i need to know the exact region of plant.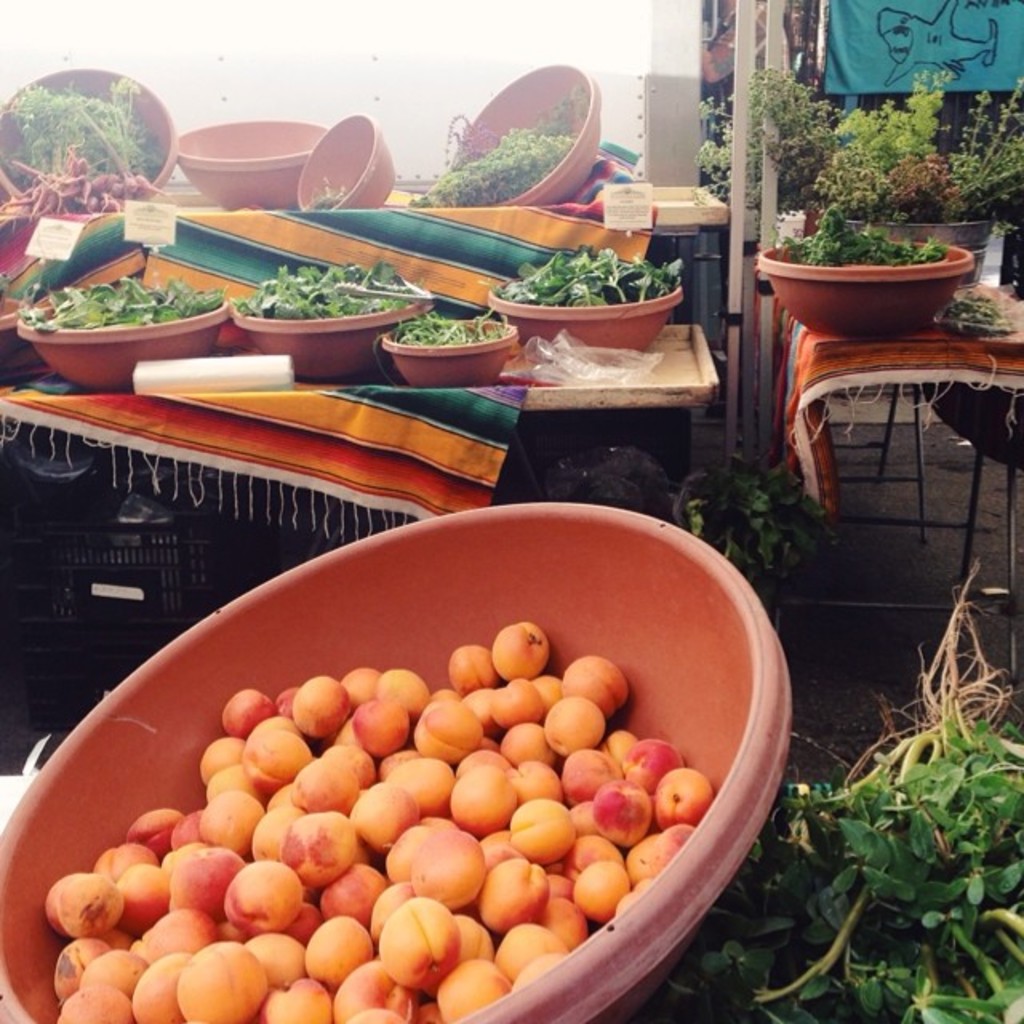
Region: 411, 110, 584, 190.
